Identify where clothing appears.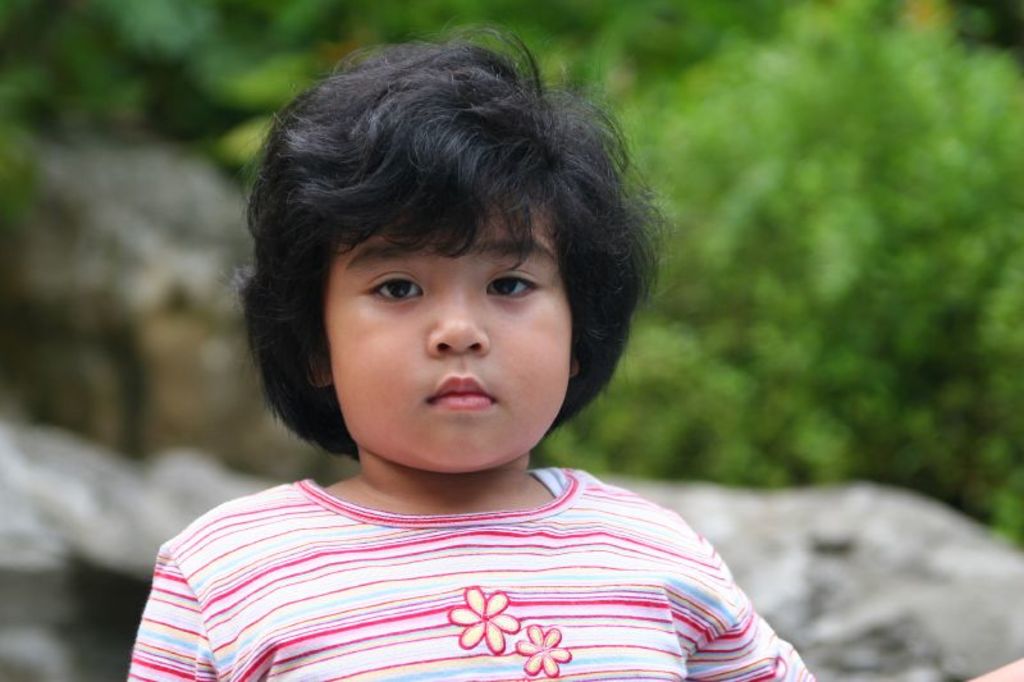
Appears at select_region(119, 467, 831, 681).
